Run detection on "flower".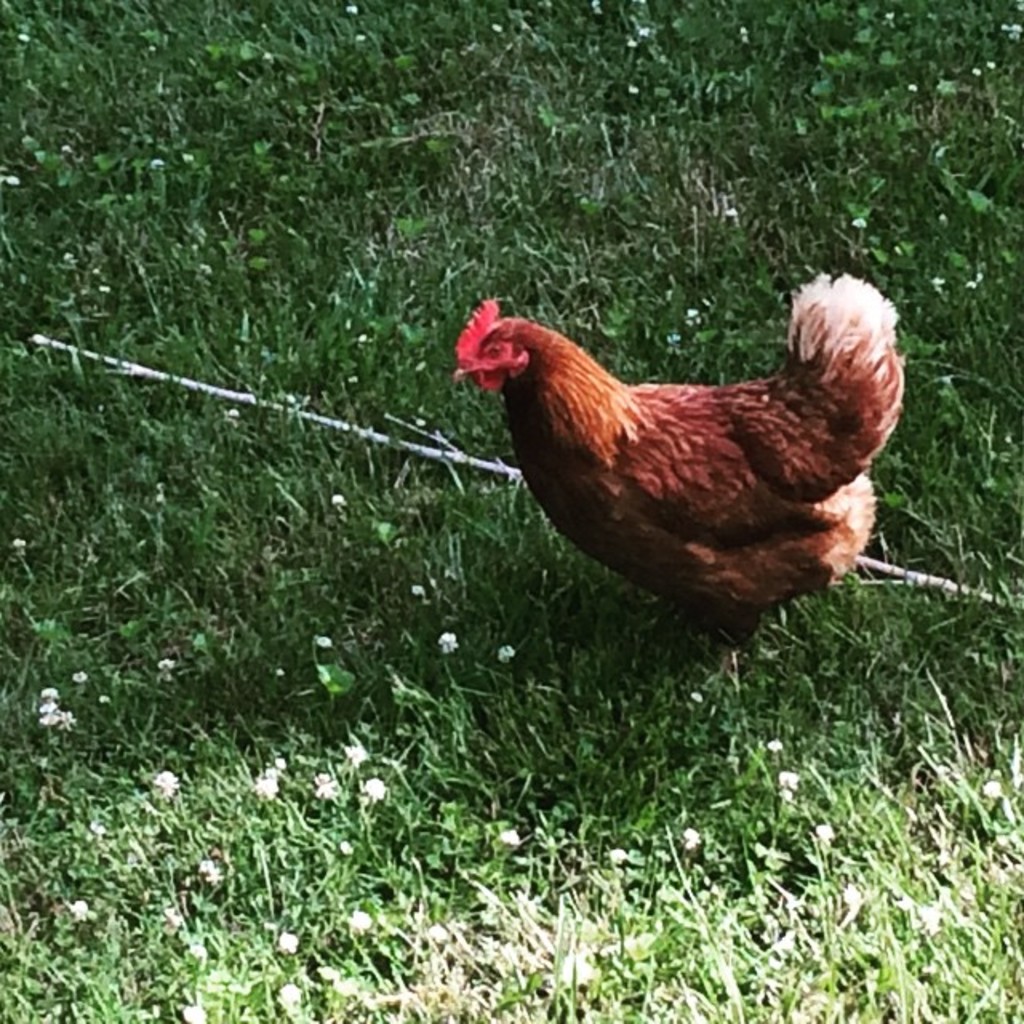
Result: BBox(70, 669, 83, 680).
